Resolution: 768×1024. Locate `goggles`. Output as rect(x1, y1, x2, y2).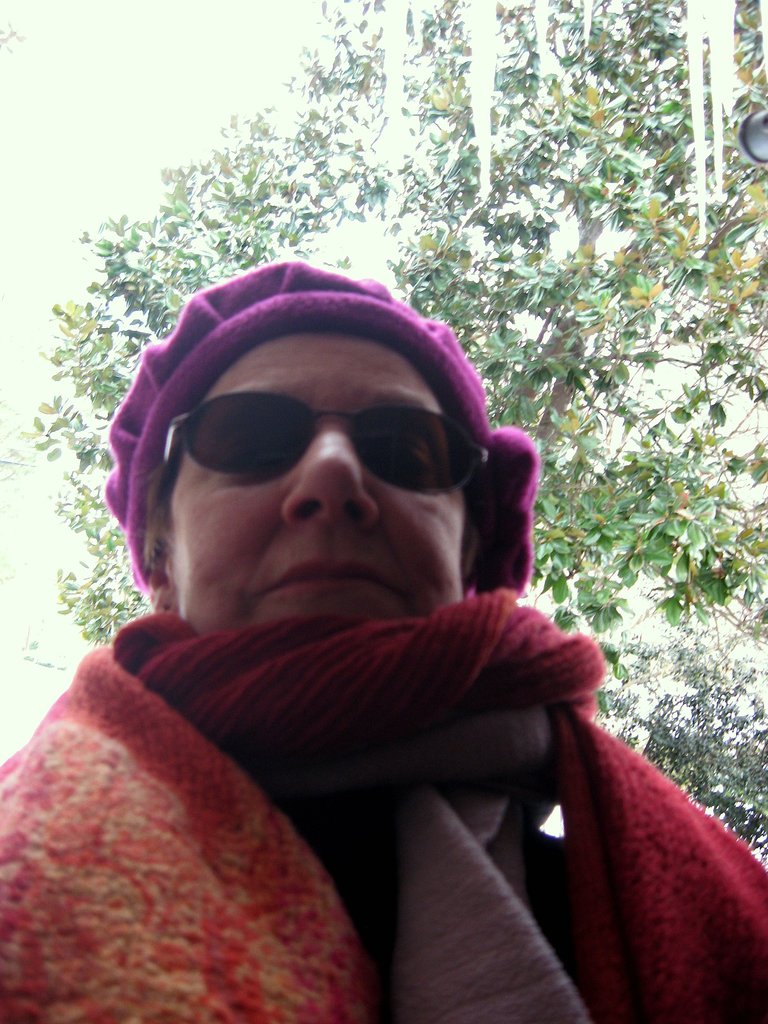
rect(125, 383, 449, 495).
